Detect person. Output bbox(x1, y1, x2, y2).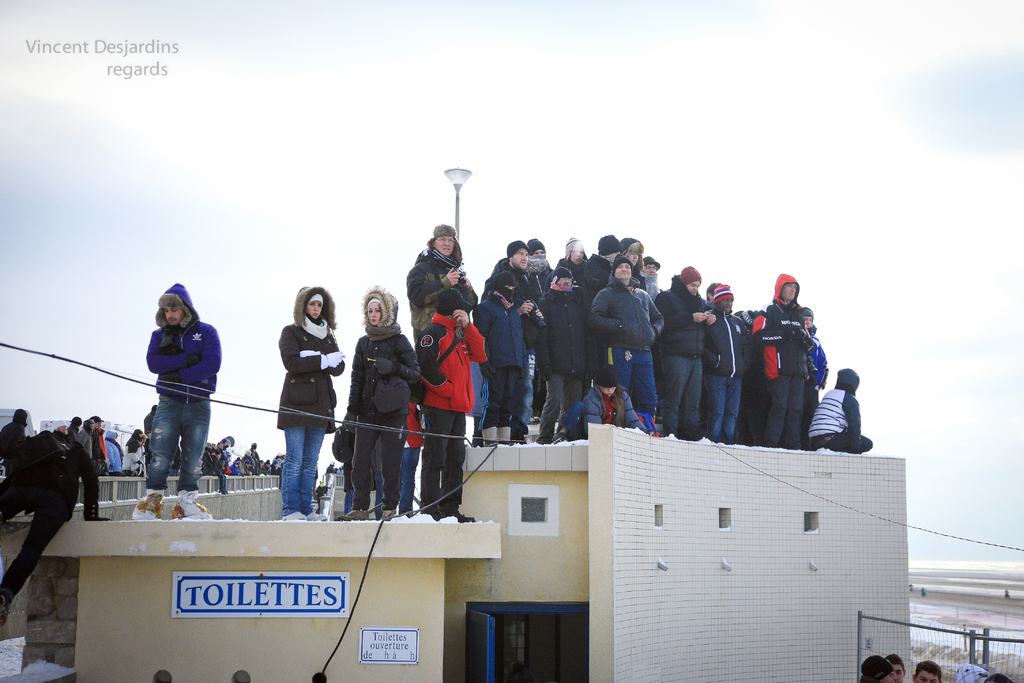
bbox(132, 283, 219, 522).
